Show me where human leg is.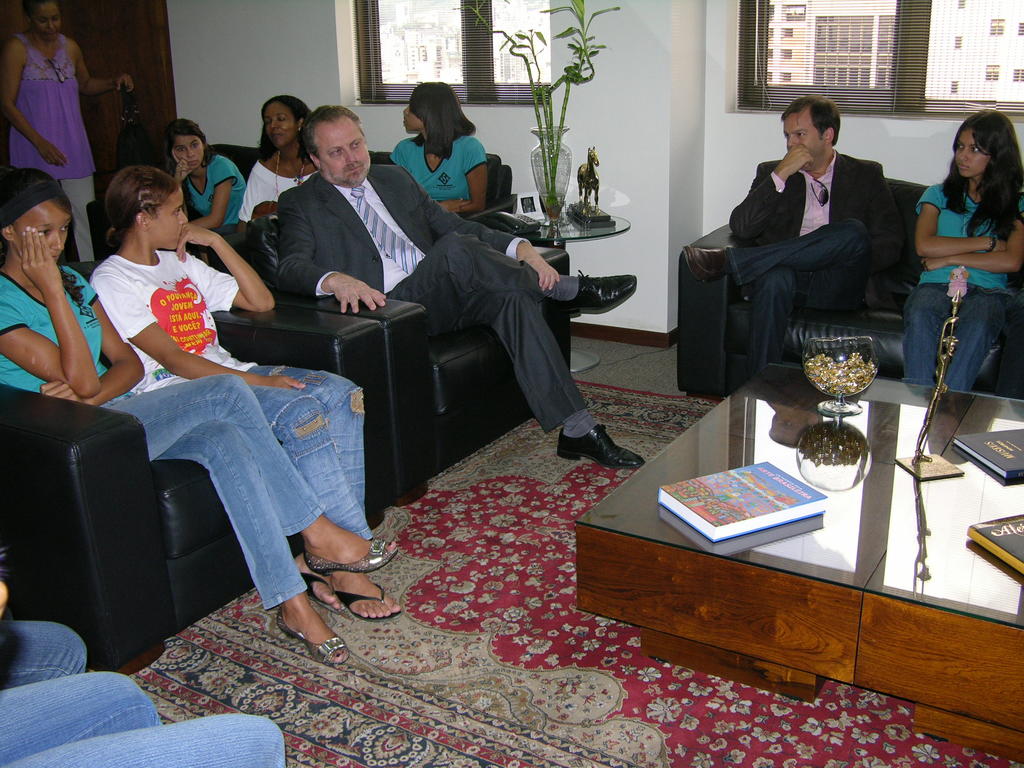
human leg is at <bbox>906, 283, 949, 385</bbox>.
